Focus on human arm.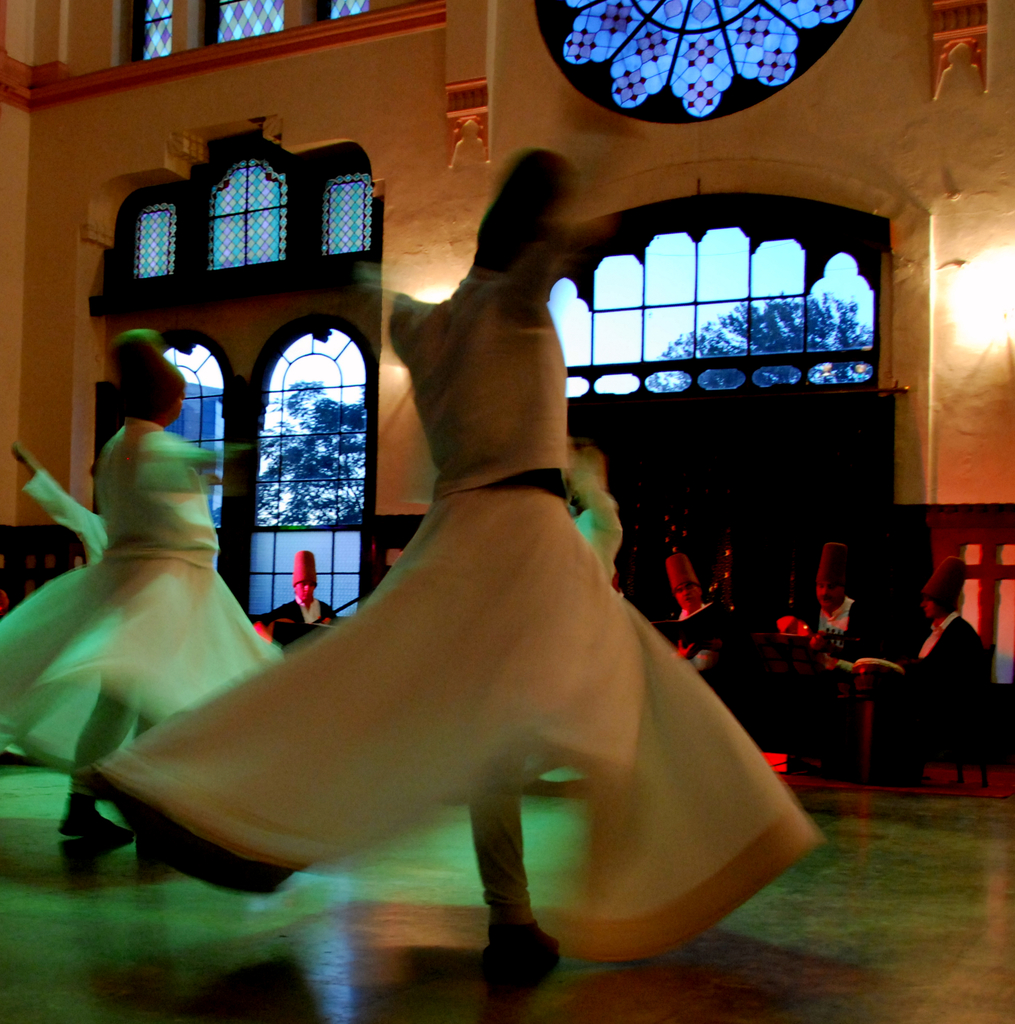
Focused at (left=502, top=187, right=632, bottom=295).
